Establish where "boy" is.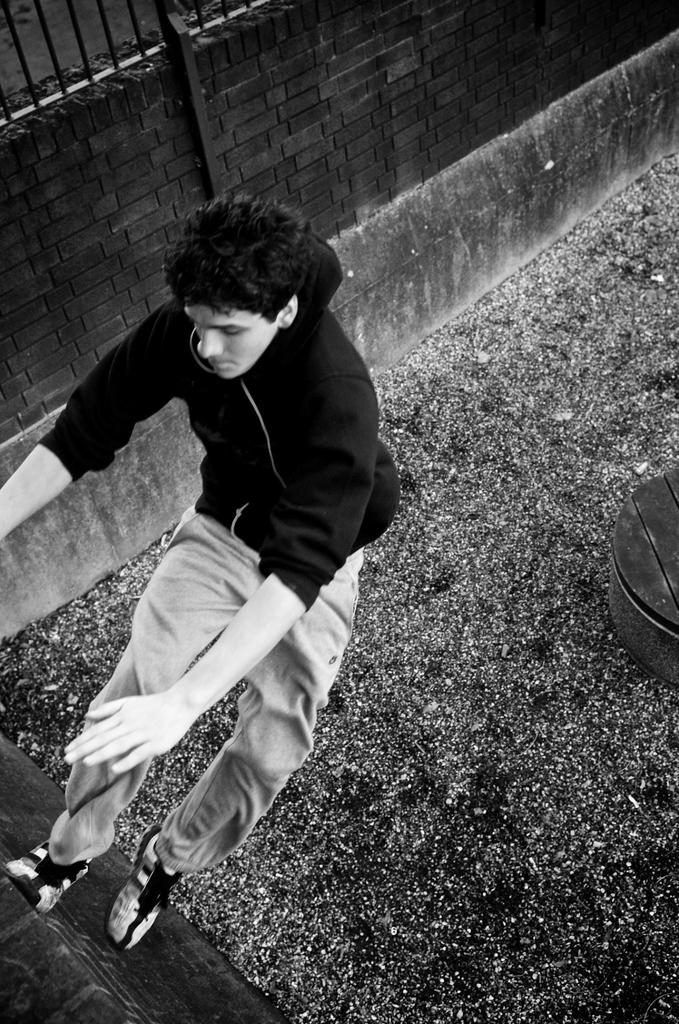
Established at left=8, top=182, right=418, bottom=937.
